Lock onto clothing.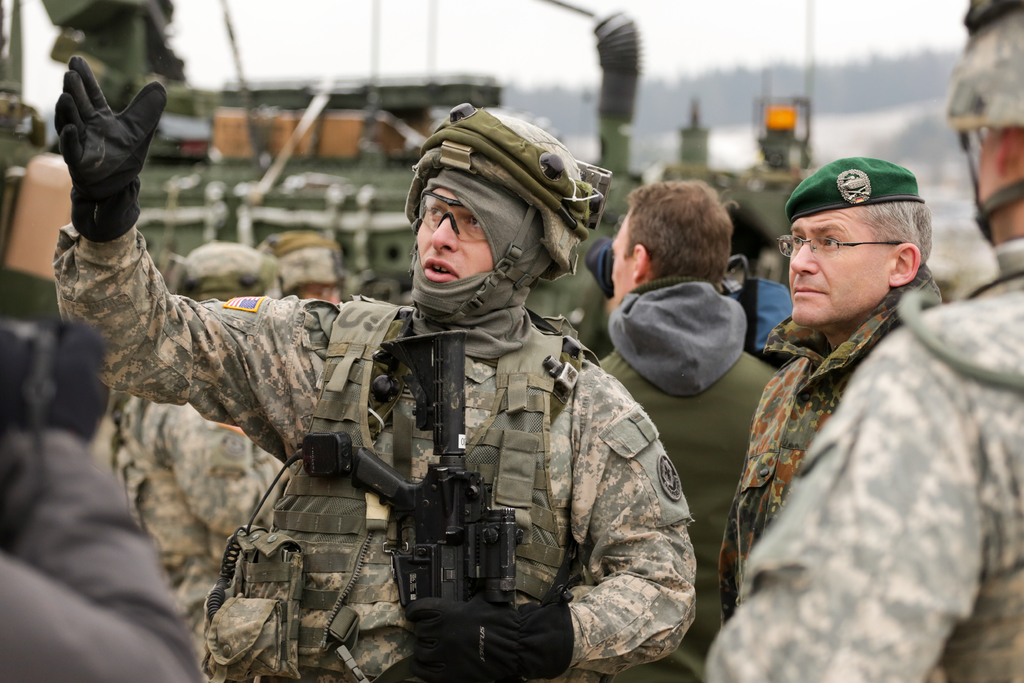
Locked: {"left": 0, "top": 318, "right": 203, "bottom": 682}.
